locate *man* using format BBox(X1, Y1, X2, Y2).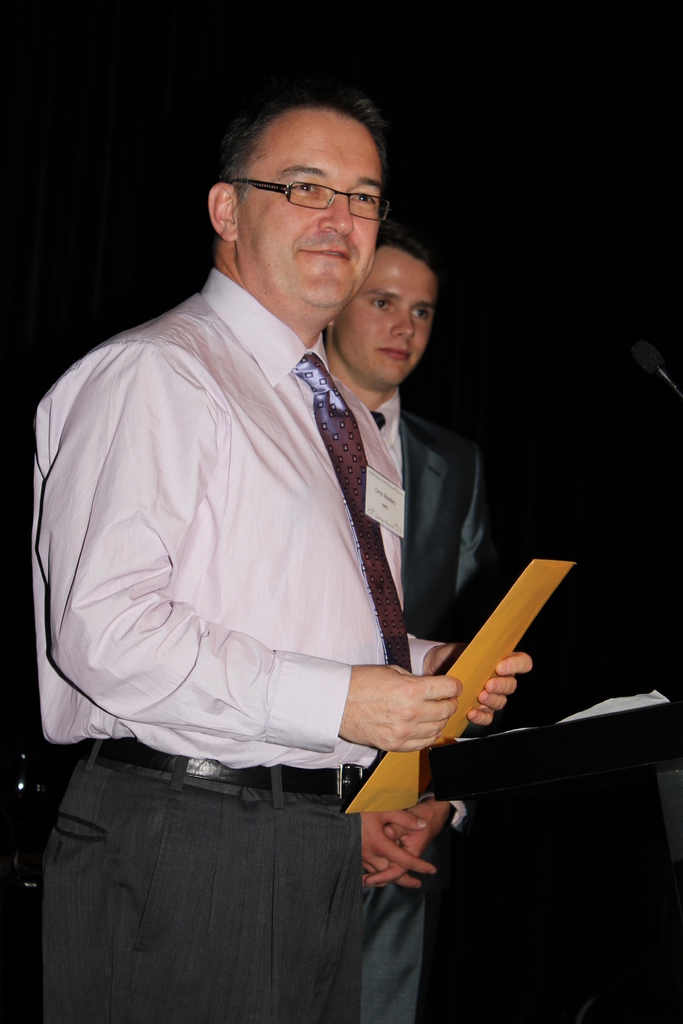
BBox(22, 79, 552, 927).
